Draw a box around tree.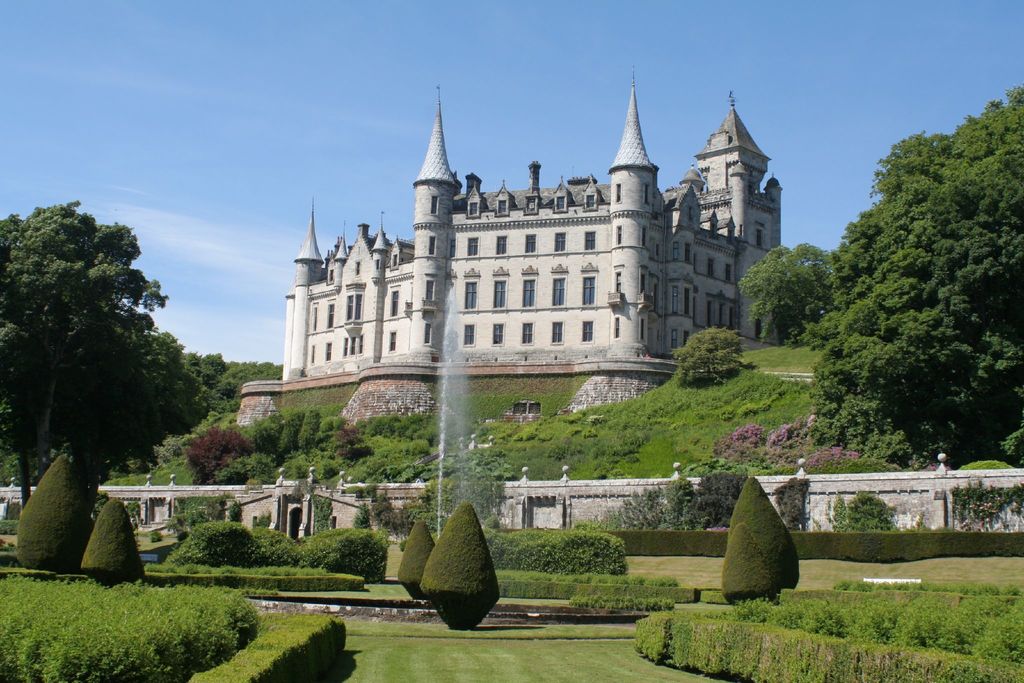
box(13, 168, 198, 563).
